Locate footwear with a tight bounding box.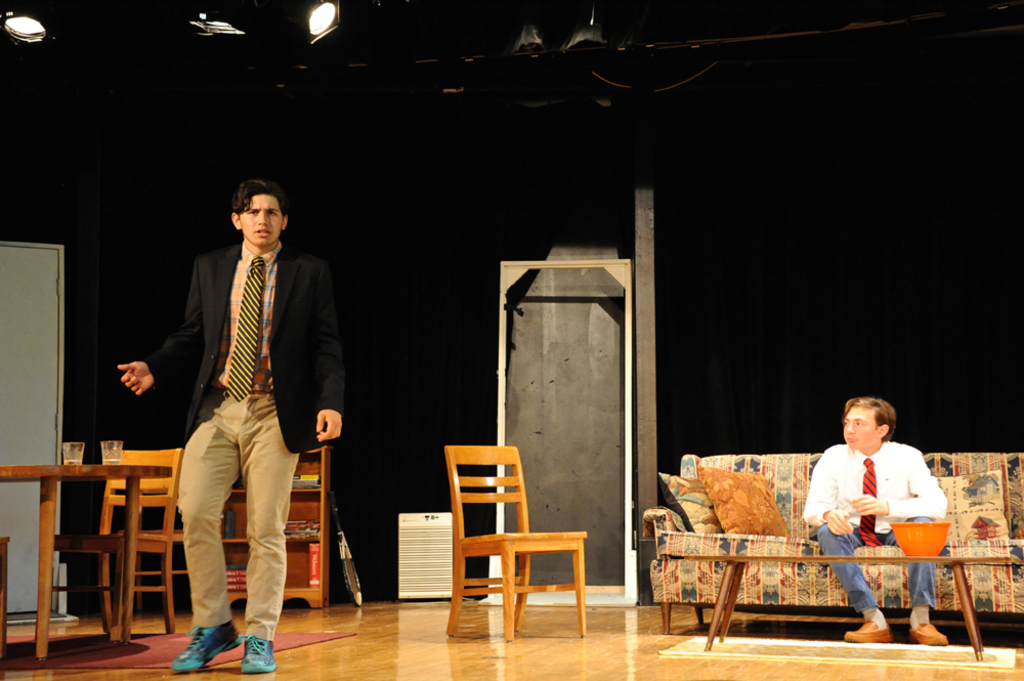
(x1=237, y1=636, x2=280, y2=674).
